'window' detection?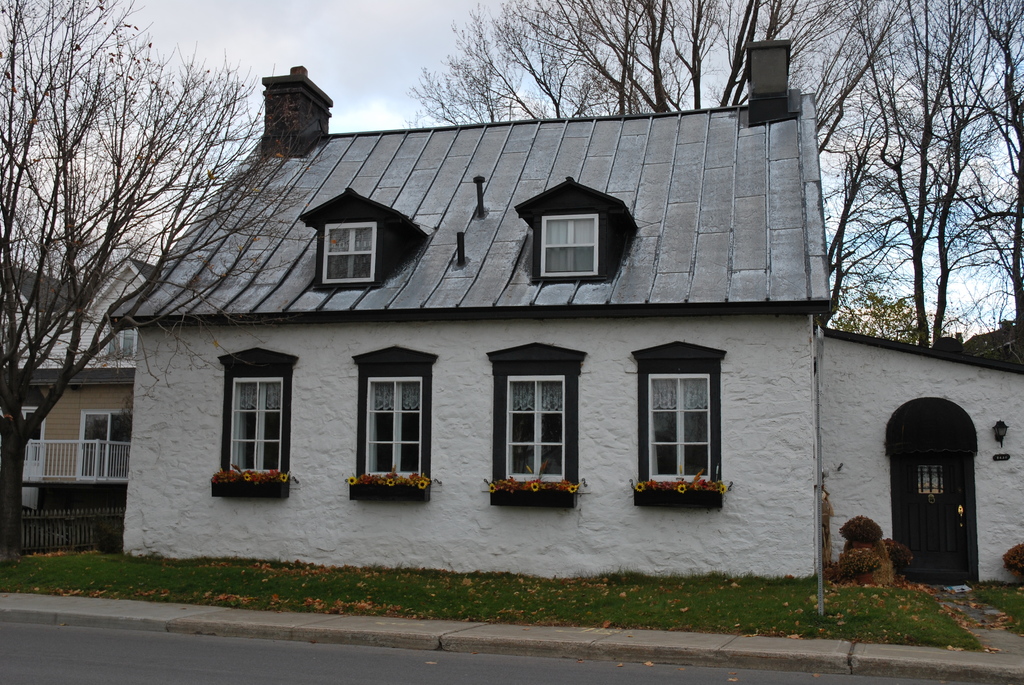
Rect(346, 345, 442, 505)
